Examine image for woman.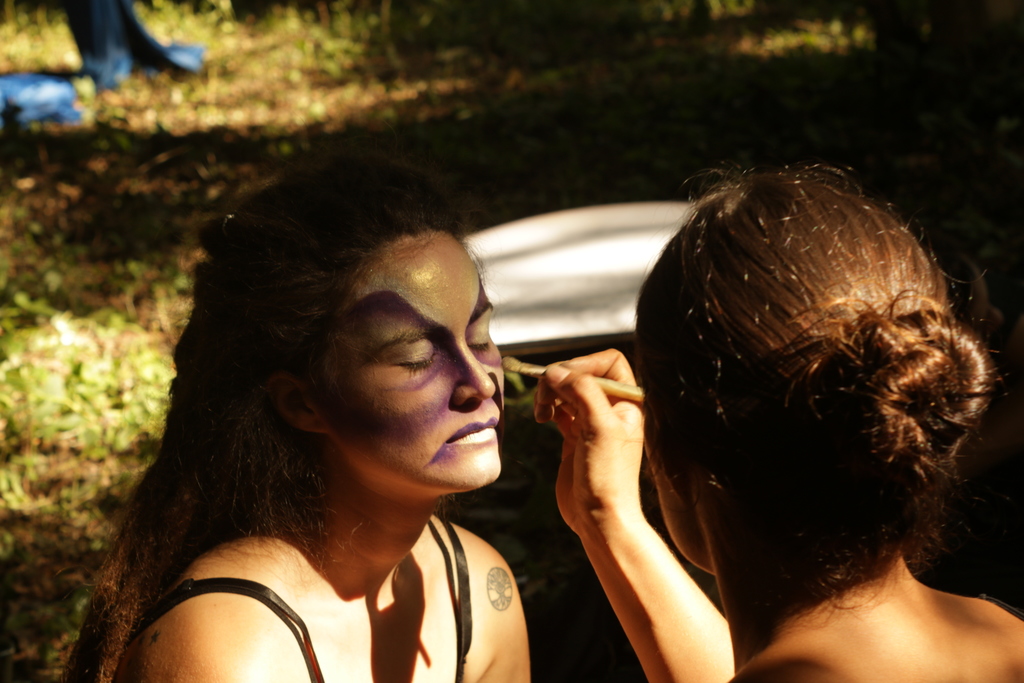
Examination result: box(71, 152, 618, 677).
